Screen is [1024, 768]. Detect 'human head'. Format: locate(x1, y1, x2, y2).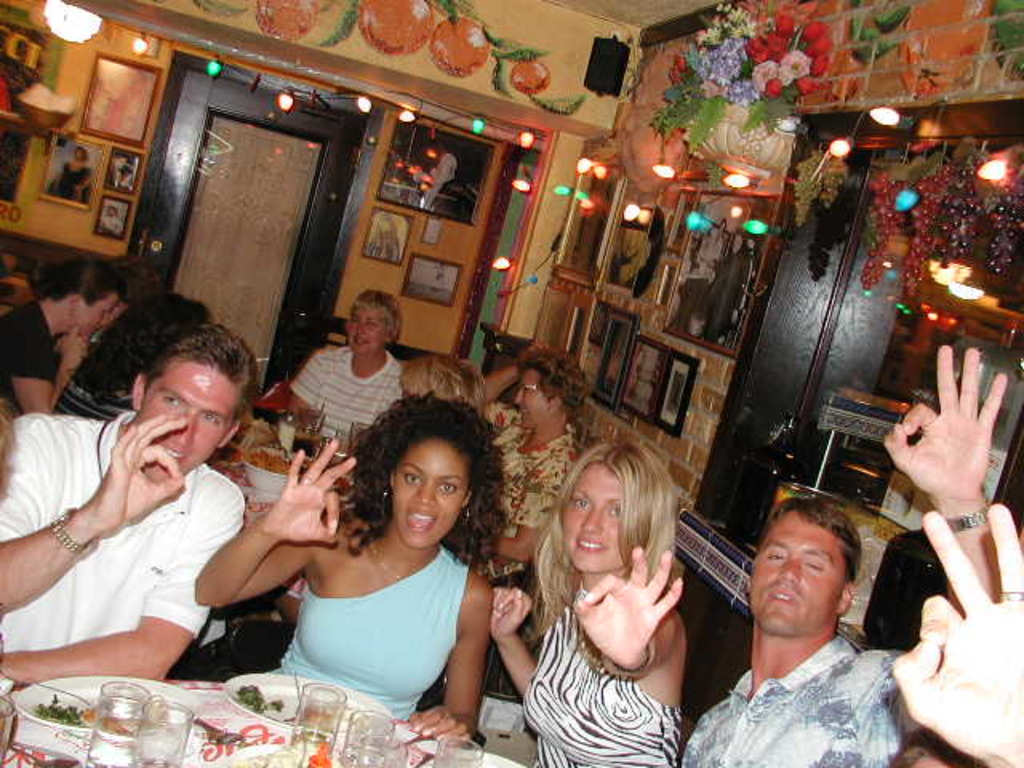
locate(344, 290, 403, 358).
